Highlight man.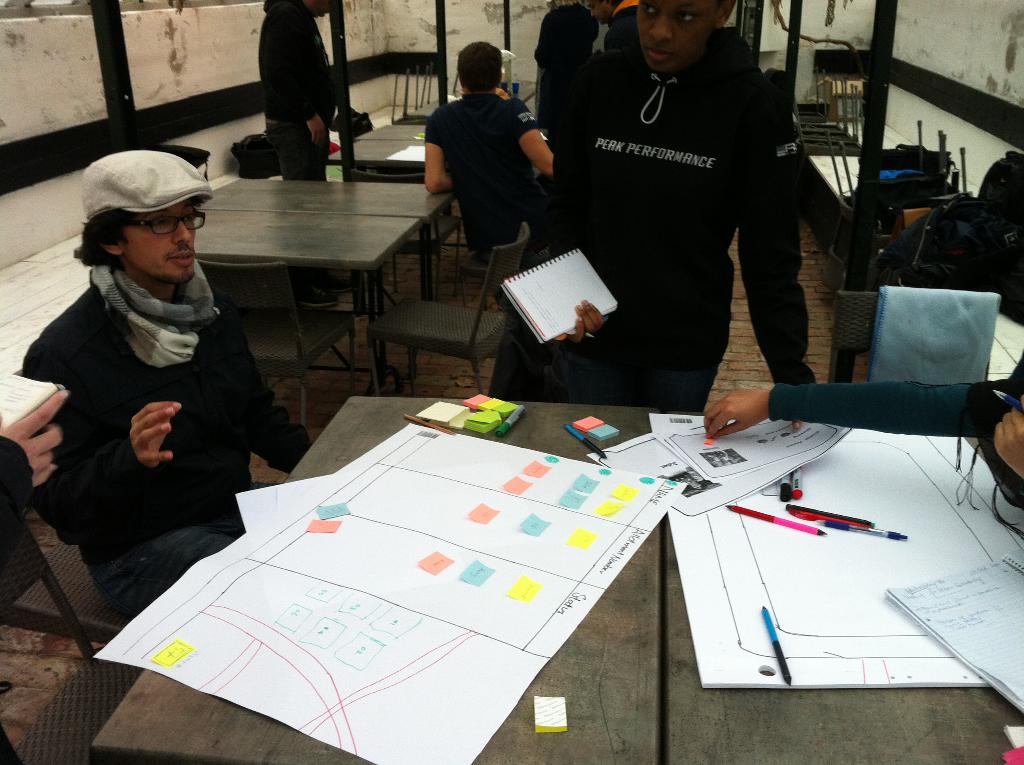
Highlighted region: 258,0,378,188.
